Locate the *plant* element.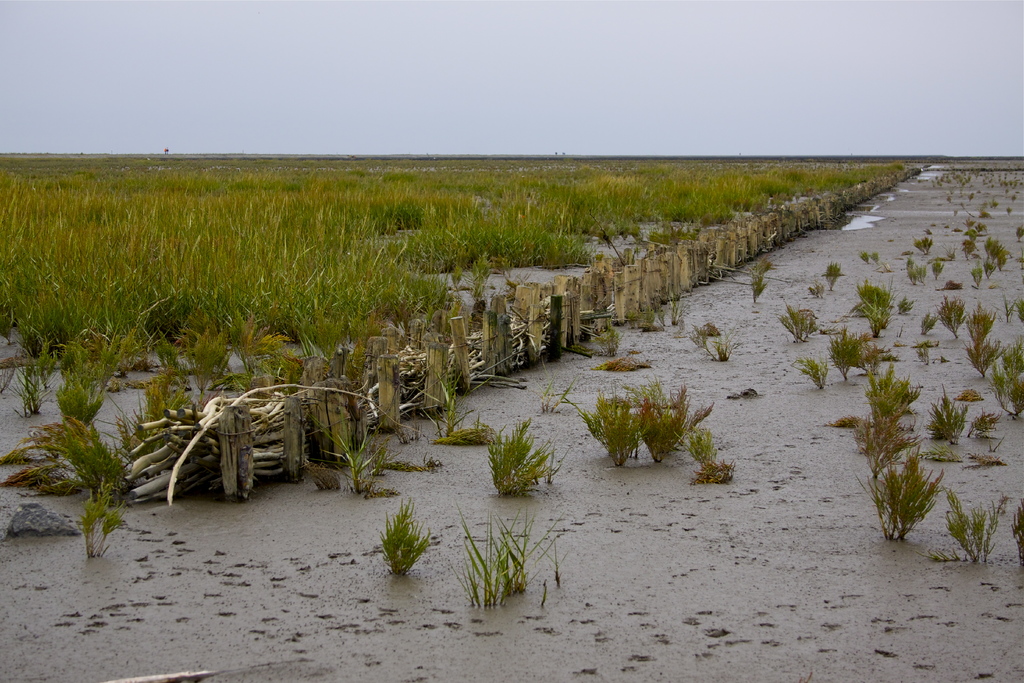
Element bbox: {"left": 675, "top": 423, "right": 718, "bottom": 466}.
